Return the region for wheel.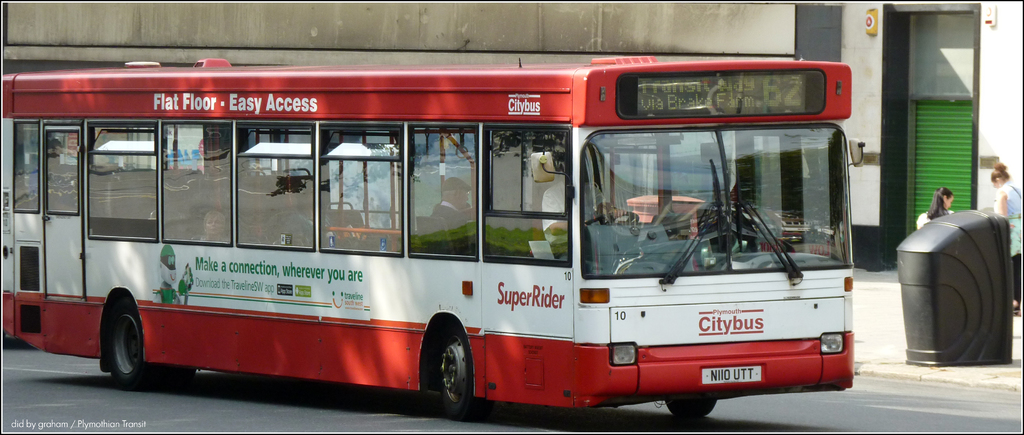
(x1=662, y1=397, x2=715, y2=422).
